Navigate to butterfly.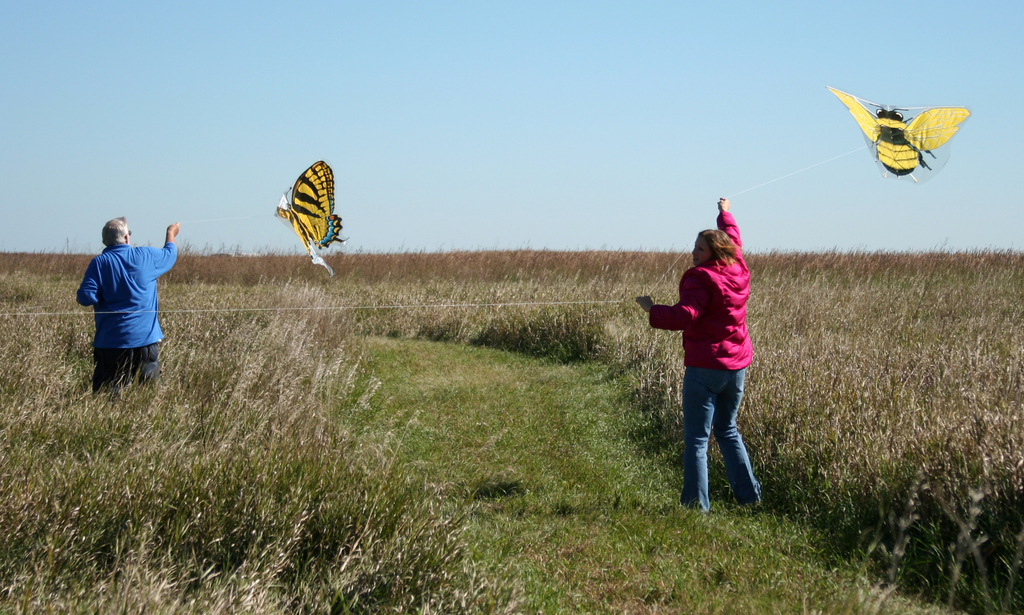
Navigation target: rect(820, 86, 976, 182).
